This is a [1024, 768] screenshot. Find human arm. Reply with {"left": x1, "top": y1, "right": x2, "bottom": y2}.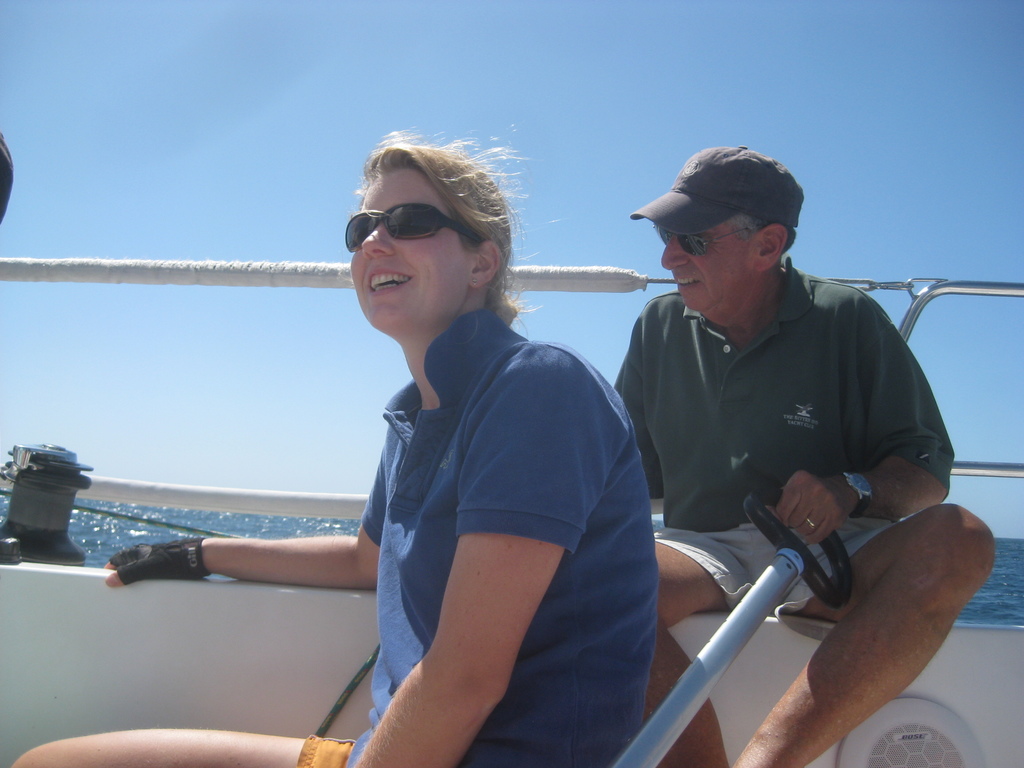
{"left": 605, "top": 296, "right": 660, "bottom": 504}.
